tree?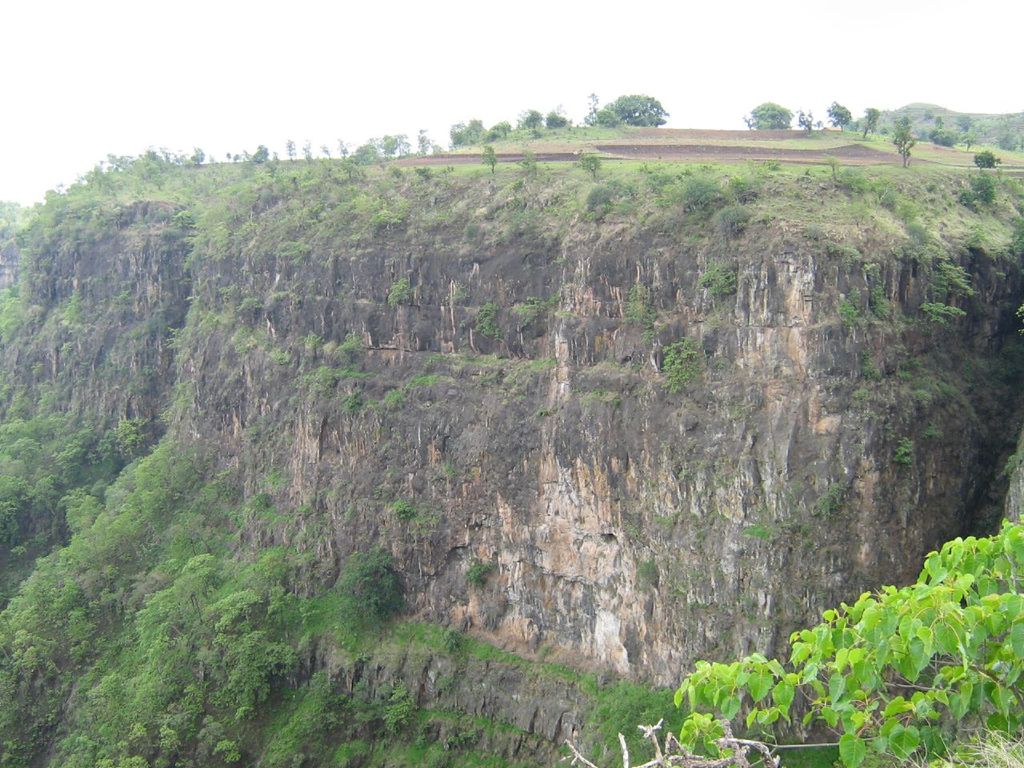
{"left": 418, "top": 132, "right": 431, "bottom": 154}
